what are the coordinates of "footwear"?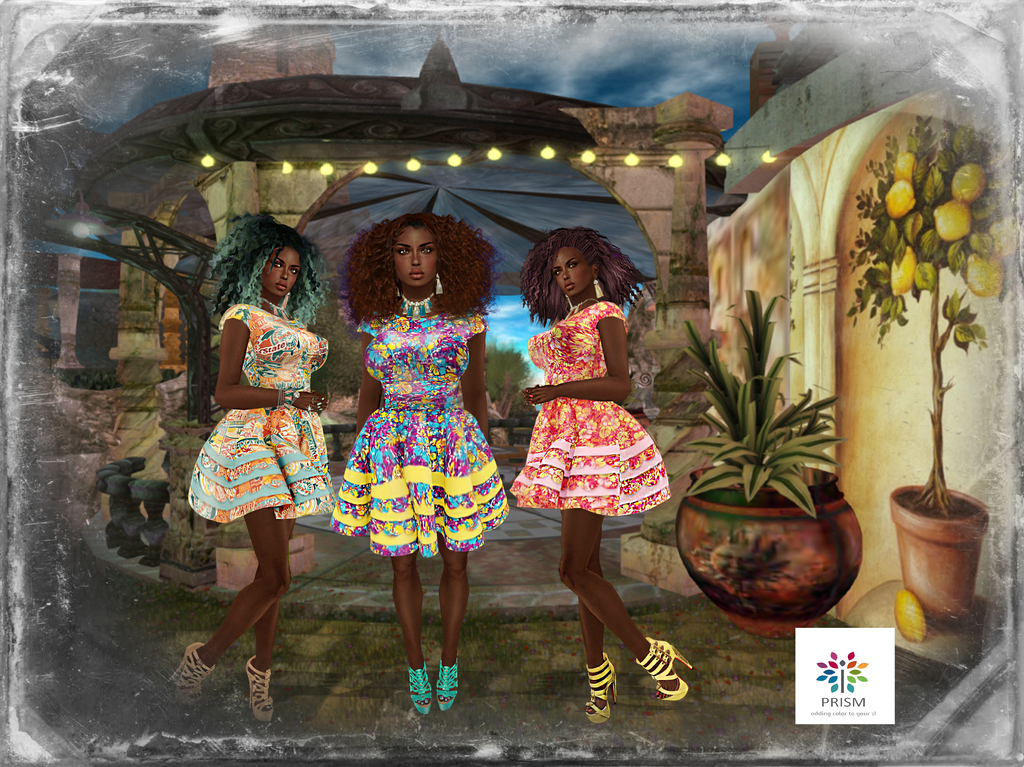
(x1=585, y1=656, x2=622, y2=724).
